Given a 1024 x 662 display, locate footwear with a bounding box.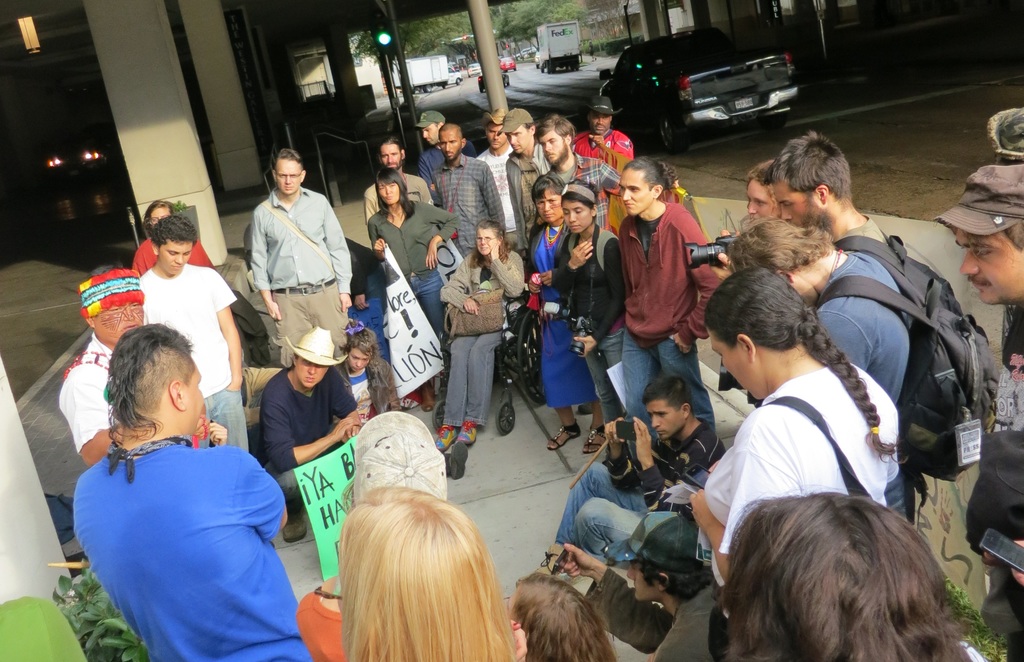
Located: <region>447, 442, 475, 480</region>.
